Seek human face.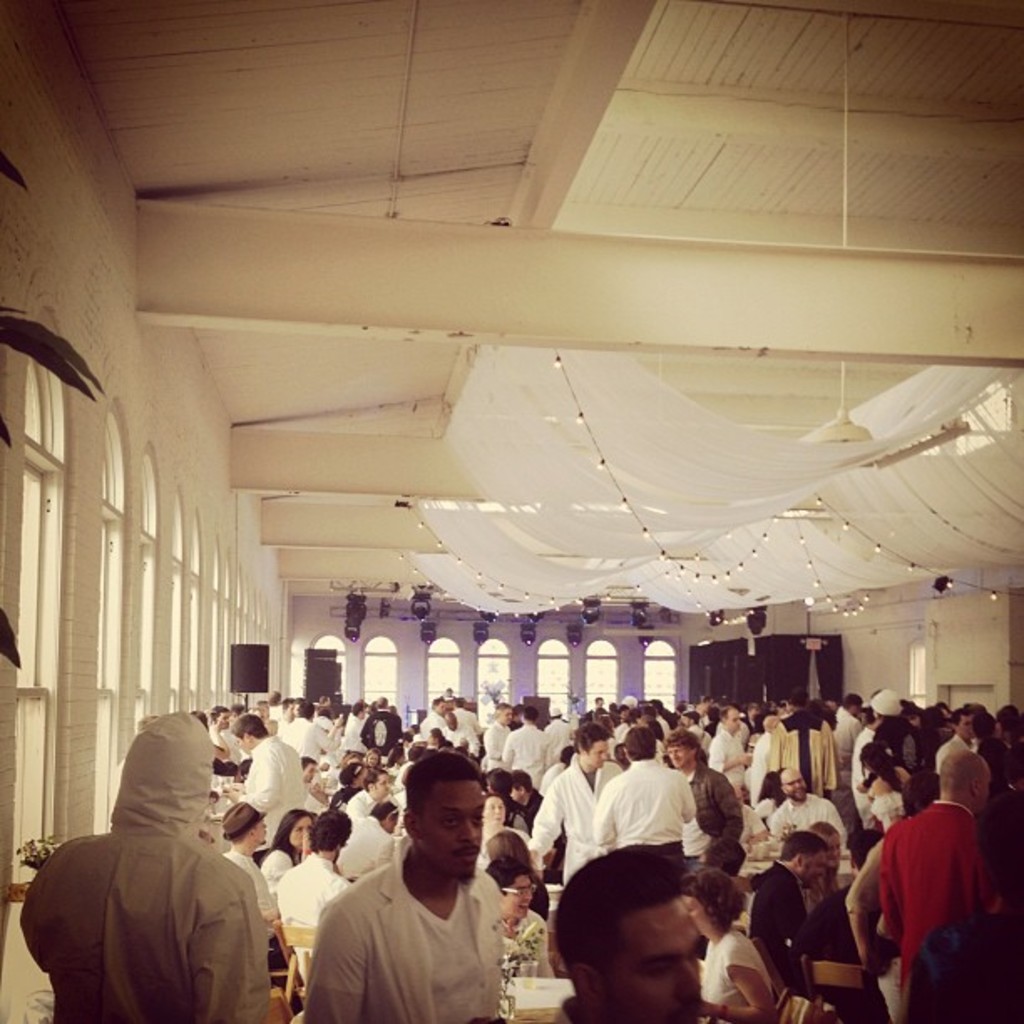
629 728 656 755.
